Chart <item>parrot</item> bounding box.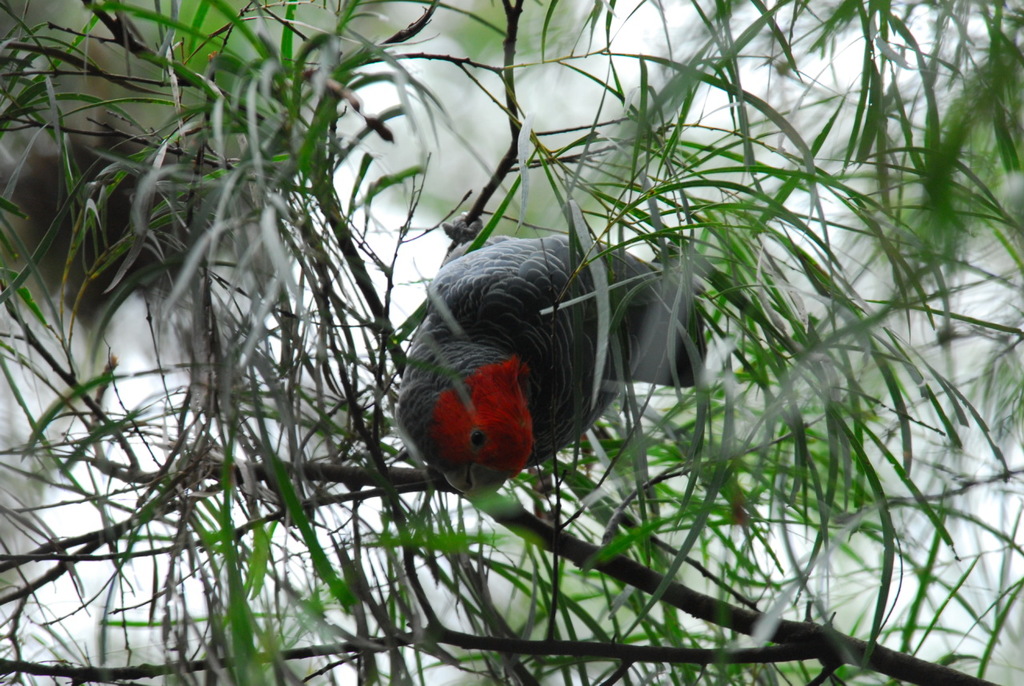
Charted: left=394, top=231, right=702, bottom=499.
